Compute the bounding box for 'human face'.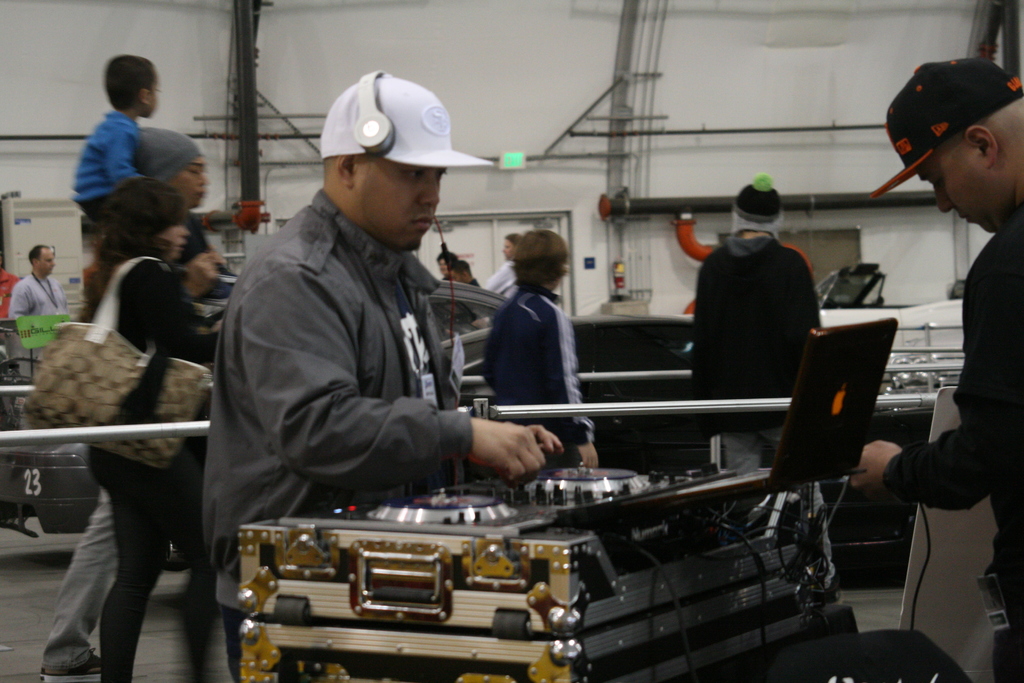
{"x1": 500, "y1": 242, "x2": 511, "y2": 261}.
